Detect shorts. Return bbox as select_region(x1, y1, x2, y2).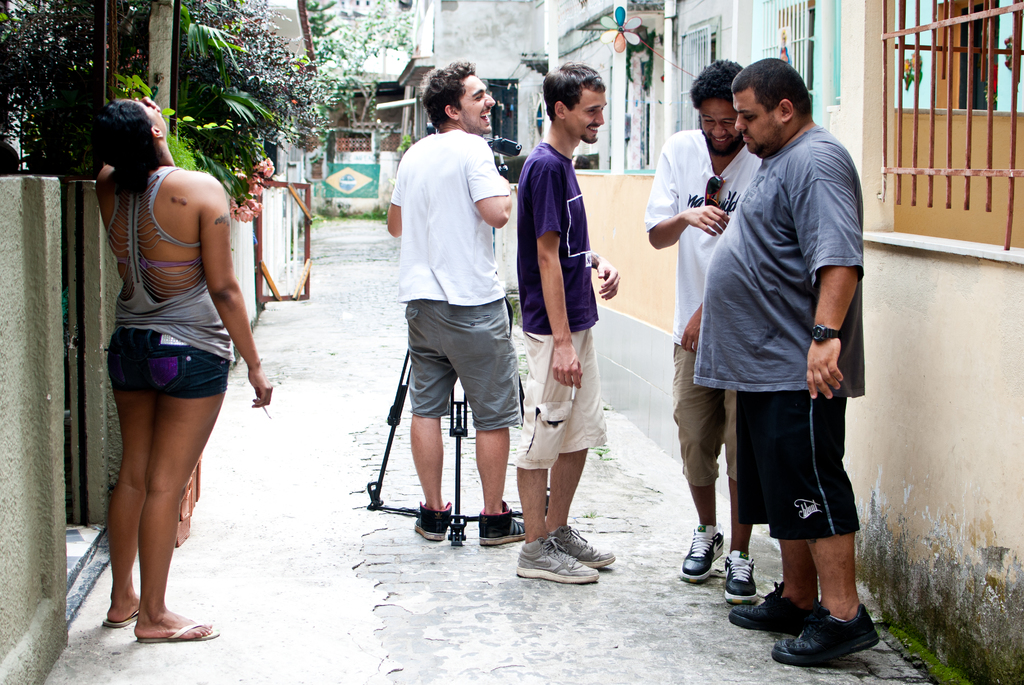
select_region(670, 345, 733, 485).
